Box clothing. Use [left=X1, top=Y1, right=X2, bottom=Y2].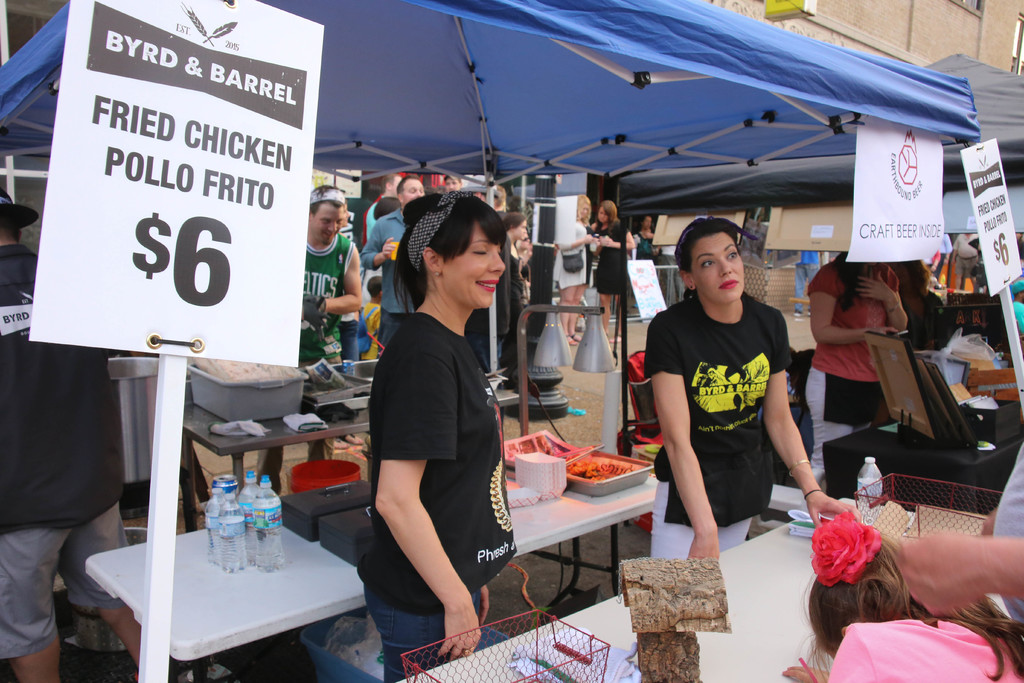
[left=356, top=313, right=518, bottom=682].
